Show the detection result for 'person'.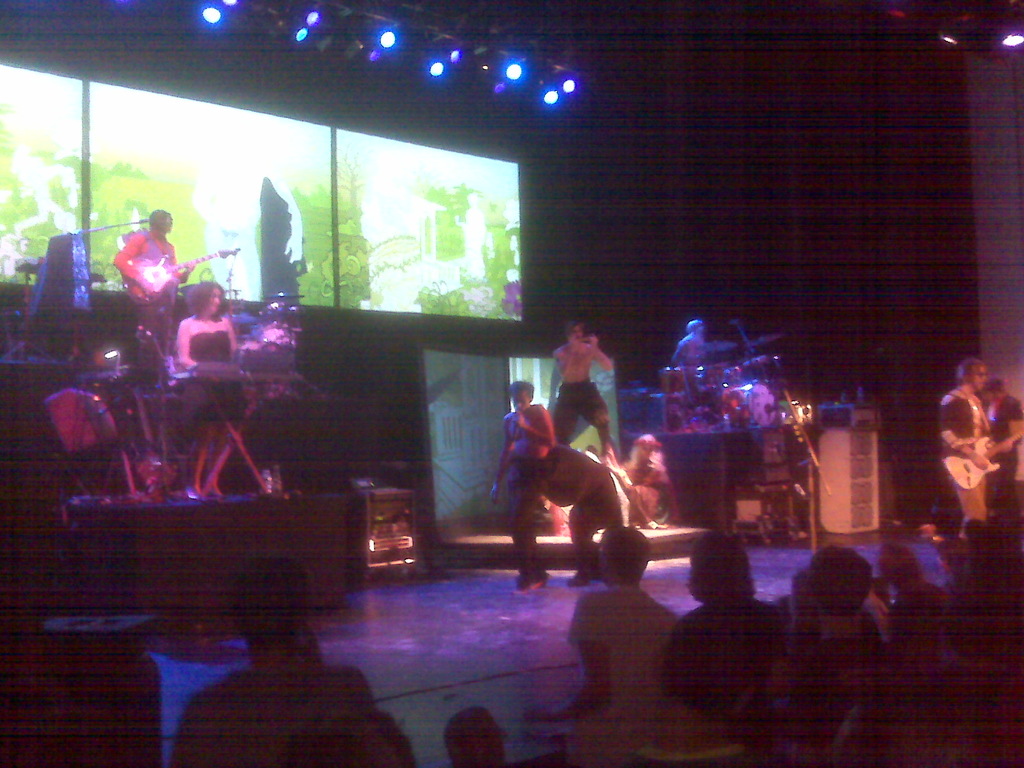
[x1=940, y1=360, x2=1001, y2=527].
